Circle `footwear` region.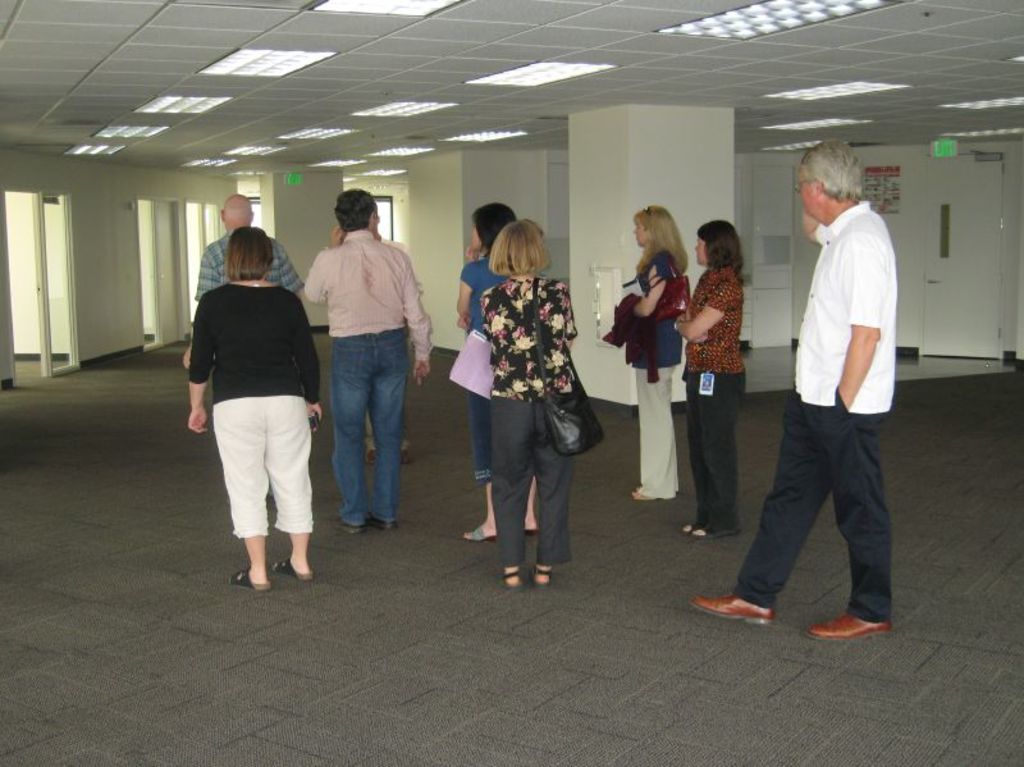
Region: left=402, top=451, right=413, bottom=464.
